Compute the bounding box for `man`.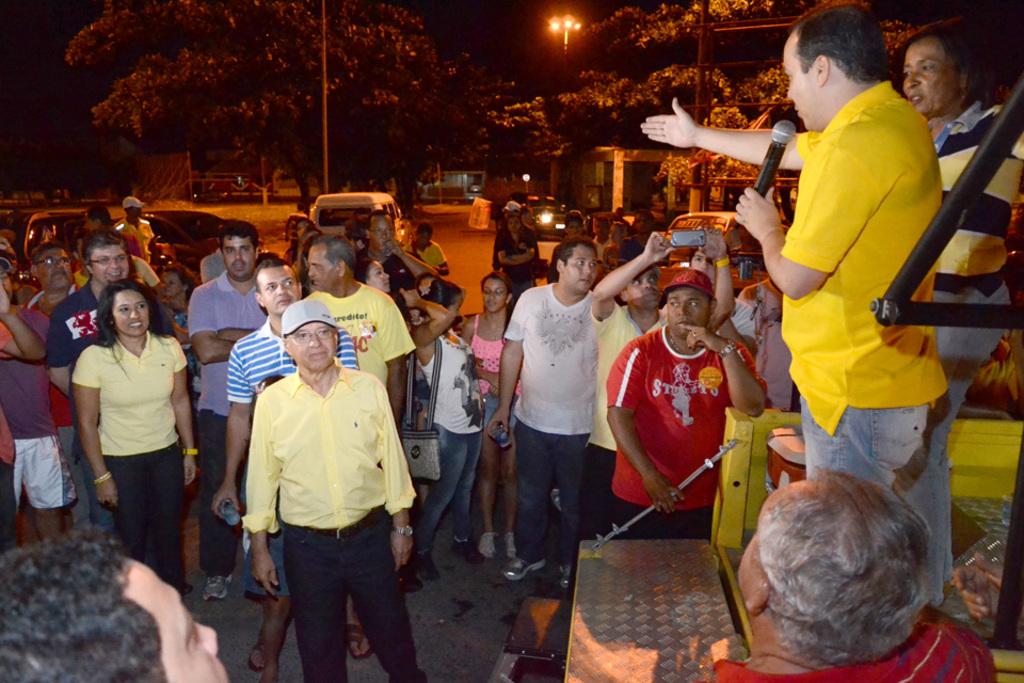
(x1=487, y1=237, x2=599, y2=584).
